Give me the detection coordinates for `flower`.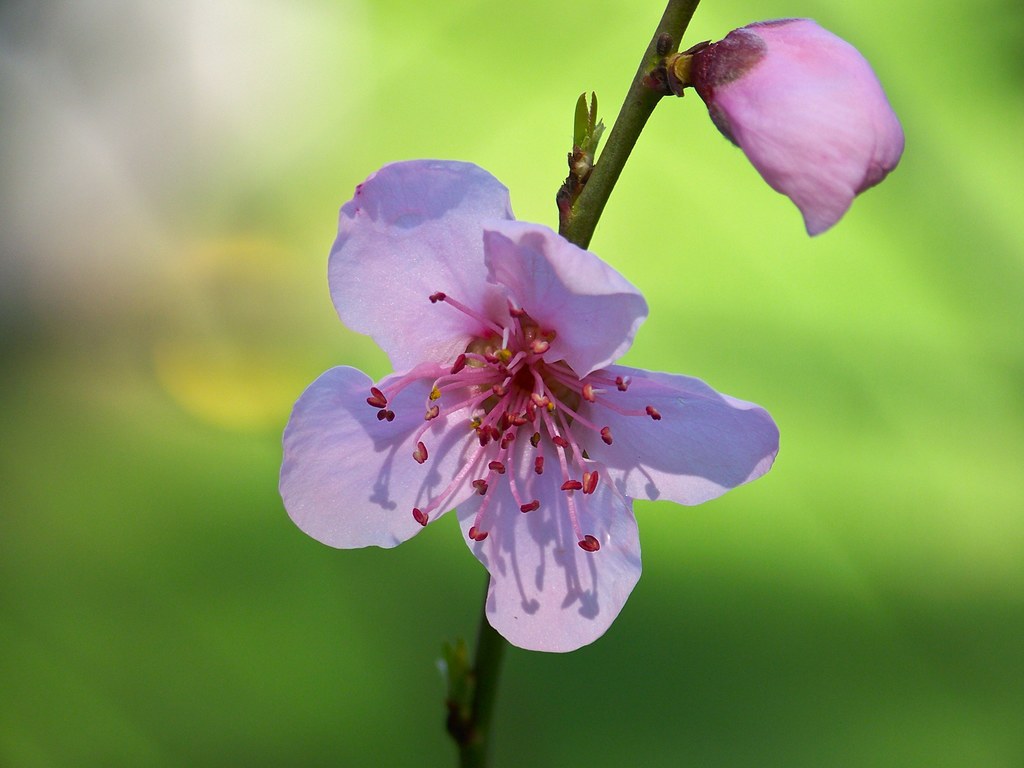
305,172,746,680.
